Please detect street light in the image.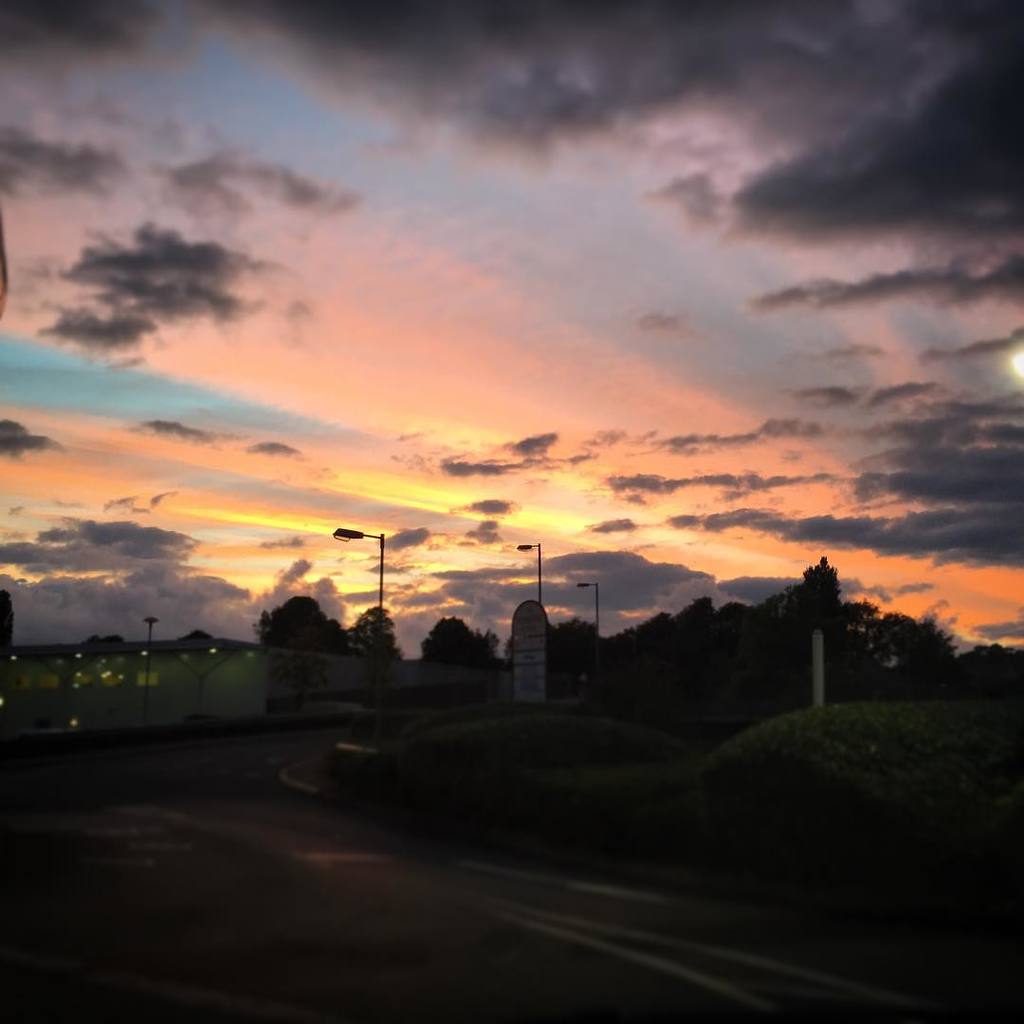
<bbox>574, 582, 602, 638</bbox>.
